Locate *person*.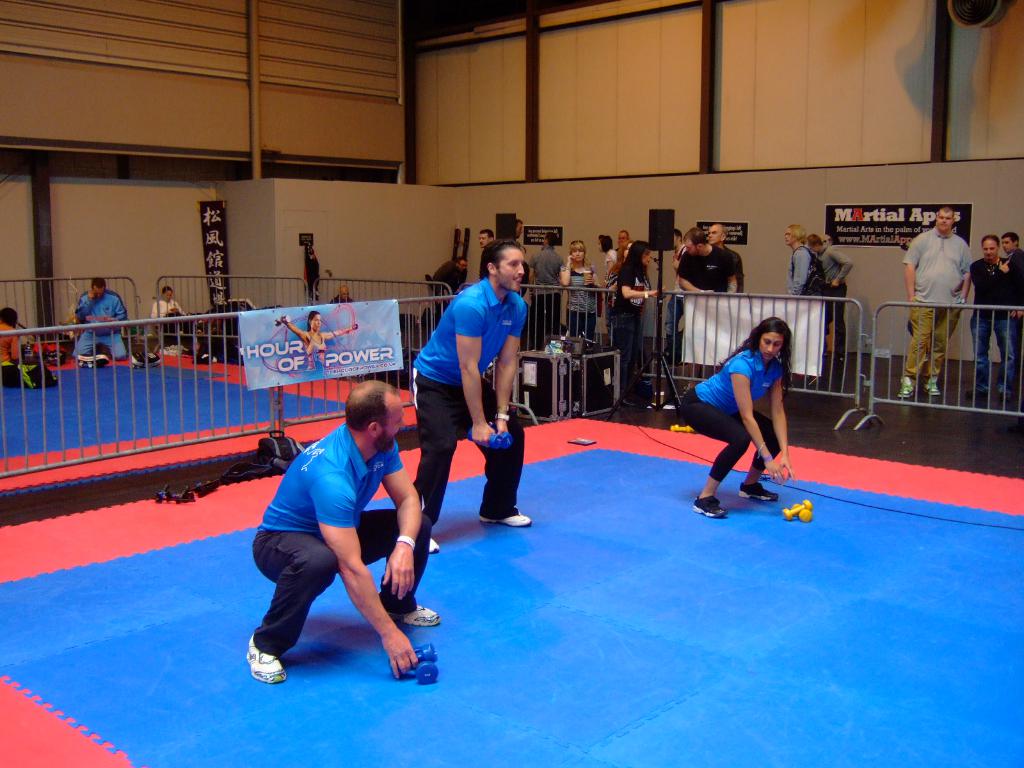
Bounding box: 153/284/188/340.
